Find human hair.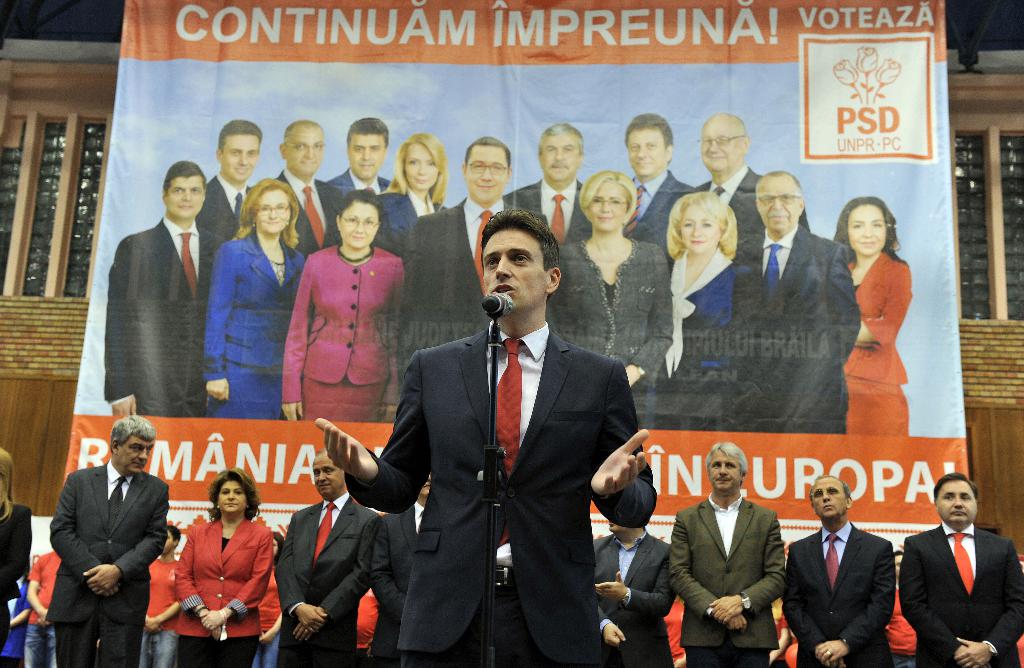
{"x1": 169, "y1": 525, "x2": 184, "y2": 545}.
